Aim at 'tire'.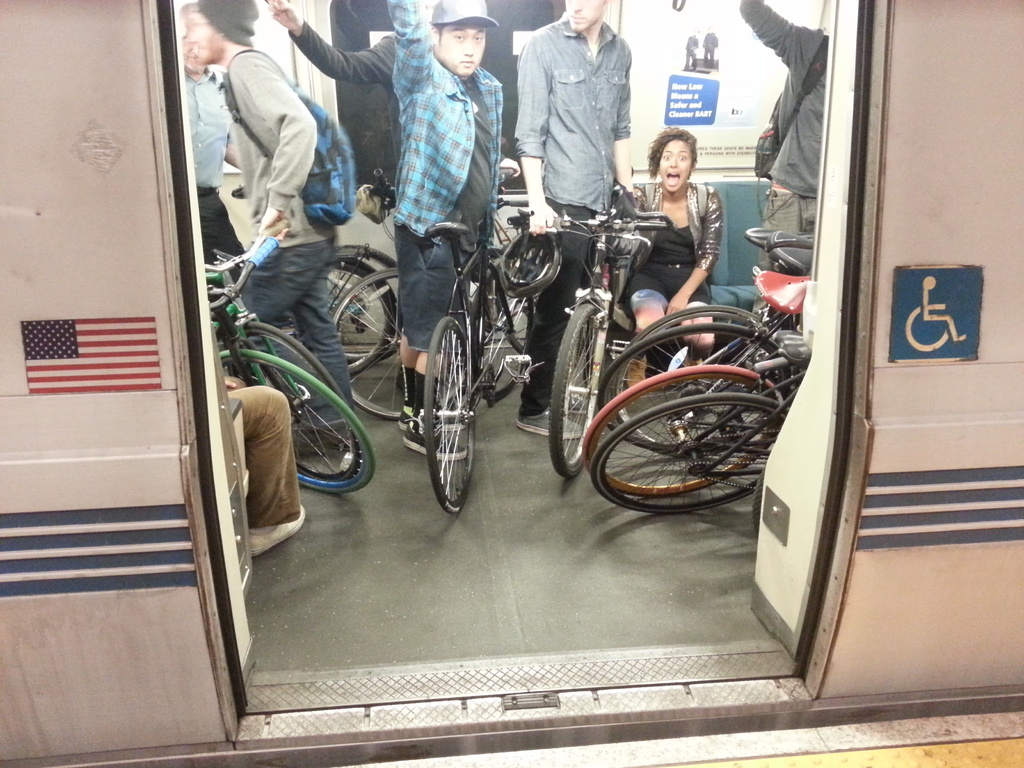
Aimed at x1=593, y1=324, x2=791, y2=454.
